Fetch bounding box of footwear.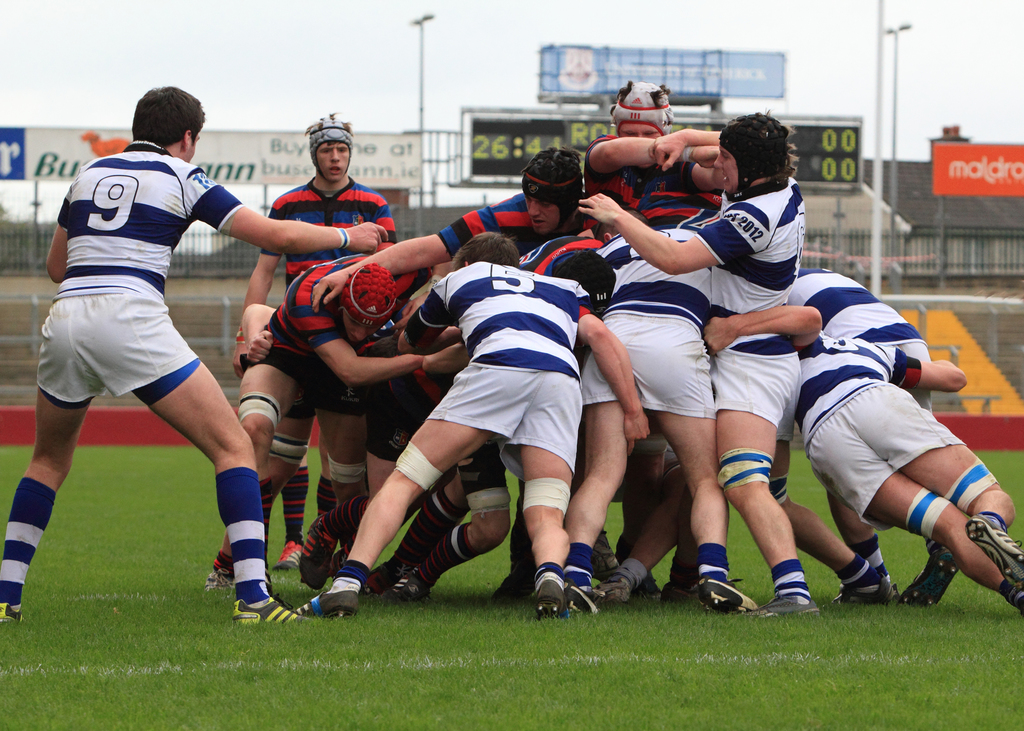
Bbox: [left=534, top=571, right=564, bottom=620].
